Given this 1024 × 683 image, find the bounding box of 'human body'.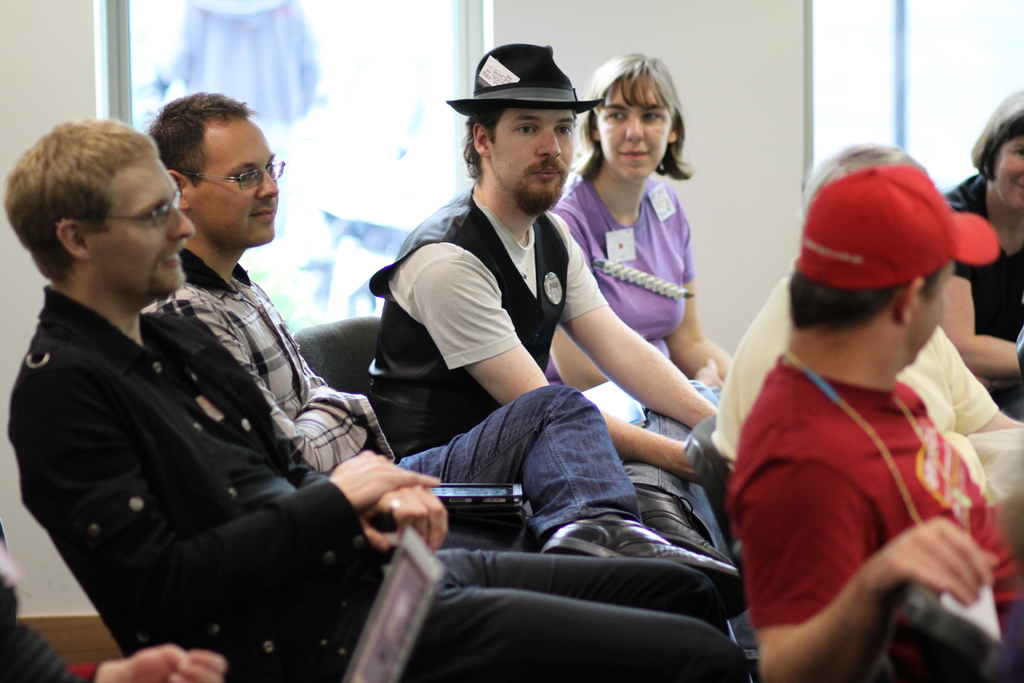
{"left": 716, "top": 176, "right": 1018, "bottom": 682}.
